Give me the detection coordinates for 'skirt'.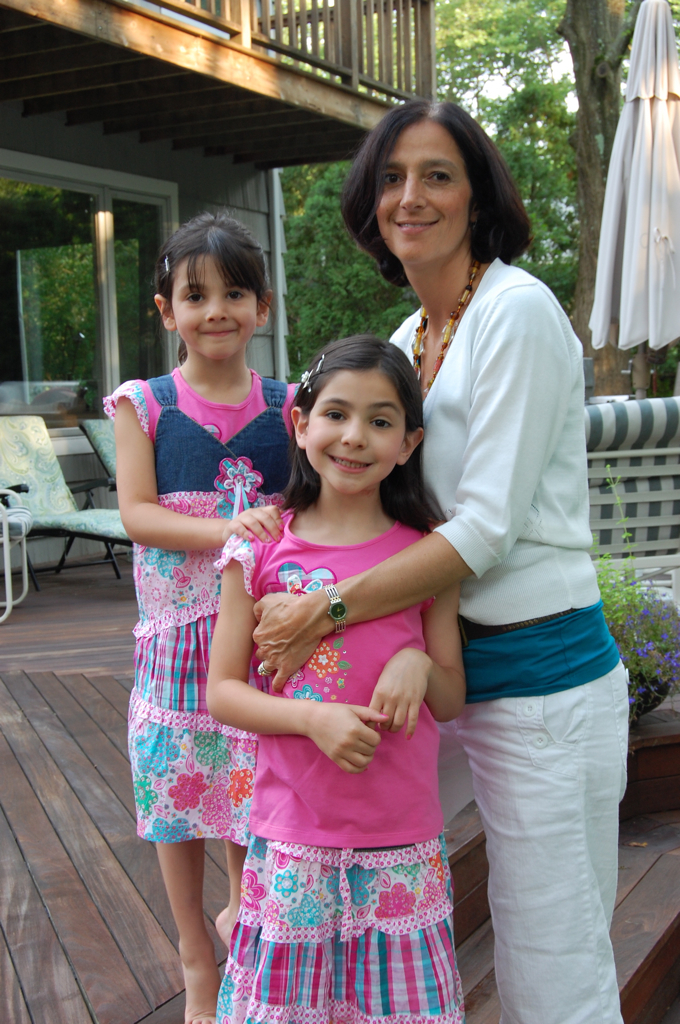
125, 611, 261, 848.
